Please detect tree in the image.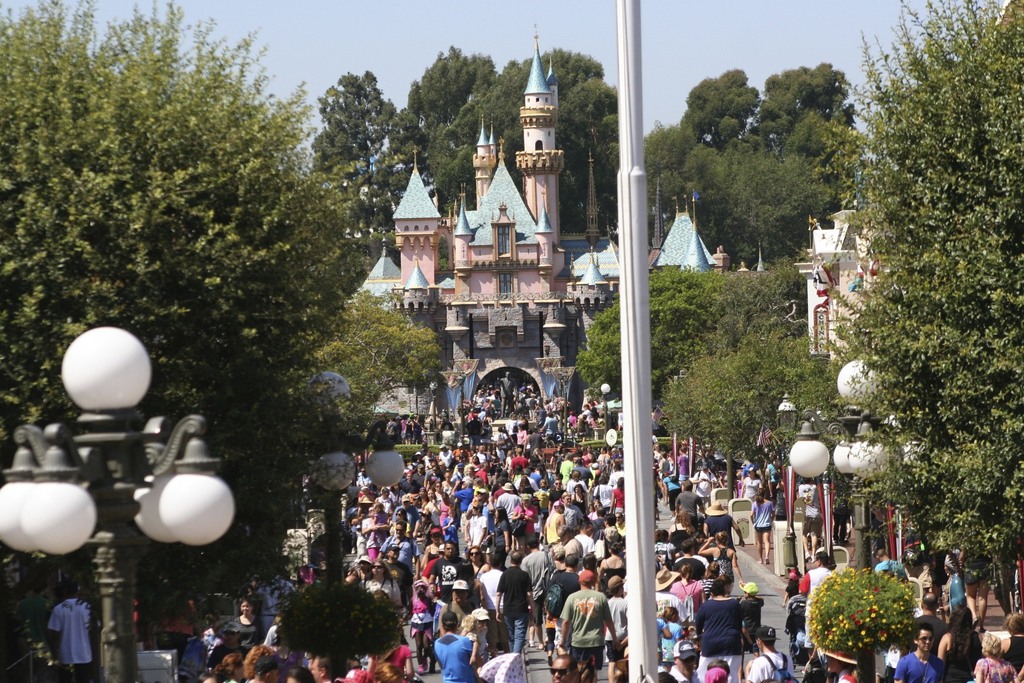
pyautogui.locateOnScreen(308, 72, 396, 183).
